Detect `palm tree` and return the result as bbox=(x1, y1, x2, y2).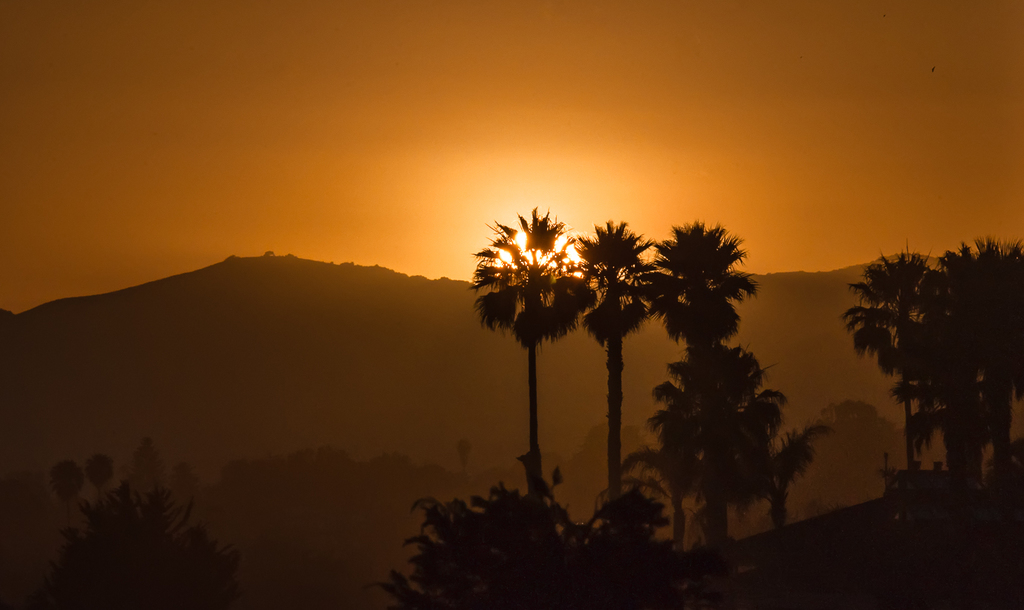
bbox=(841, 253, 936, 475).
